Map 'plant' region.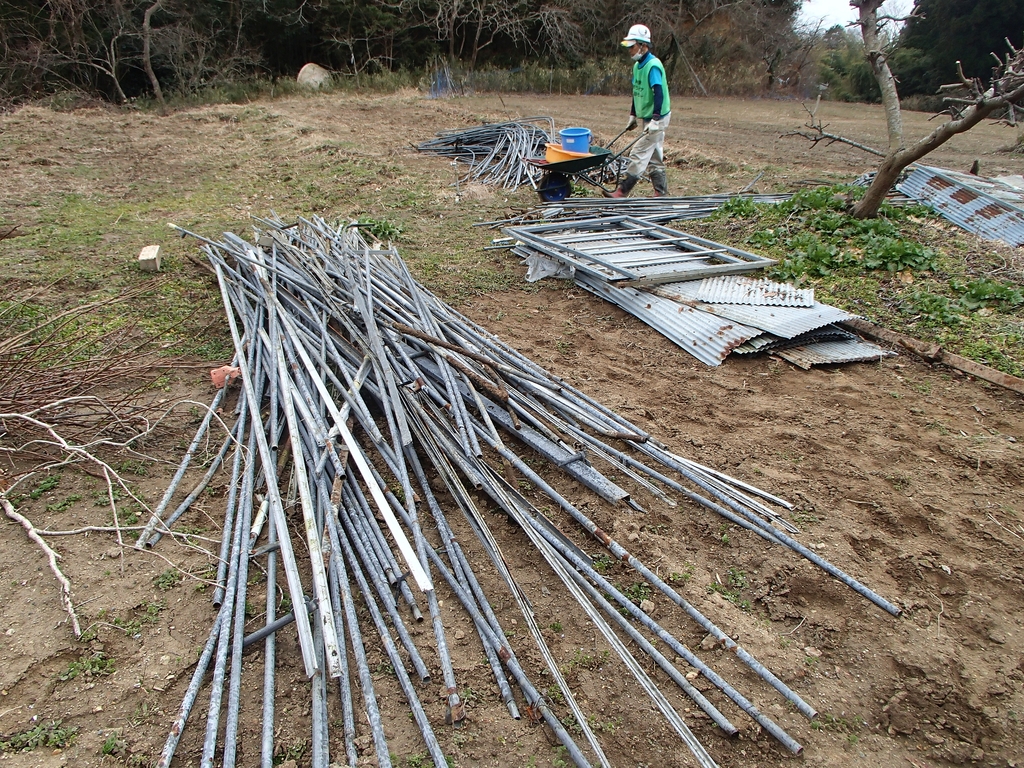
Mapped to <bbox>806, 271, 887, 318</bbox>.
